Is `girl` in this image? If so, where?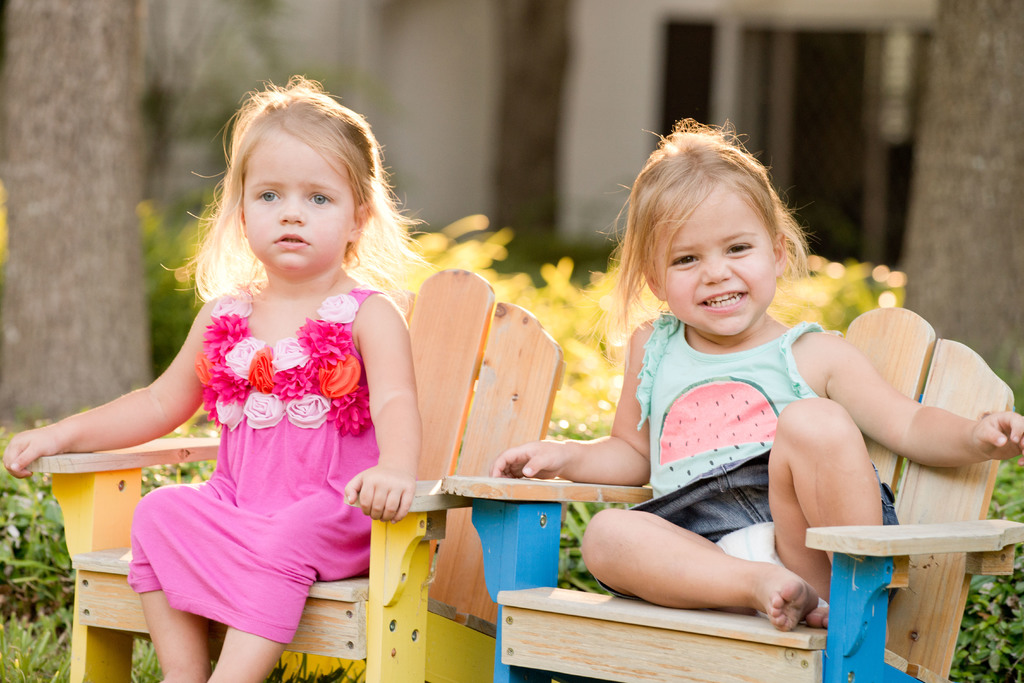
Yes, at bbox=[3, 74, 424, 682].
